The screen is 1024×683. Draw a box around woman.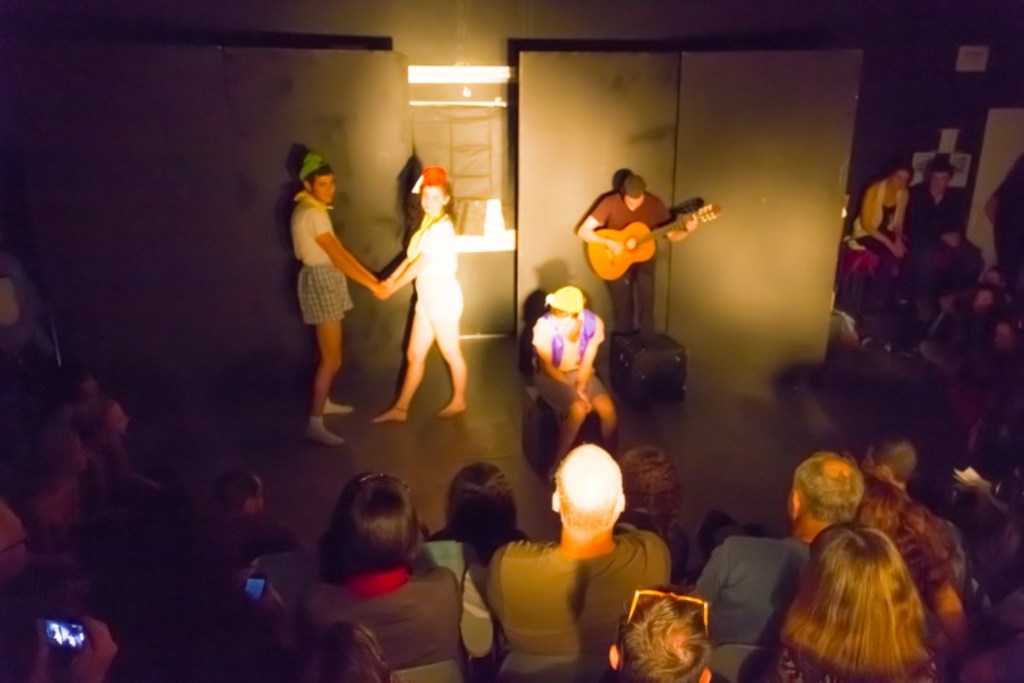
356:161:480:427.
